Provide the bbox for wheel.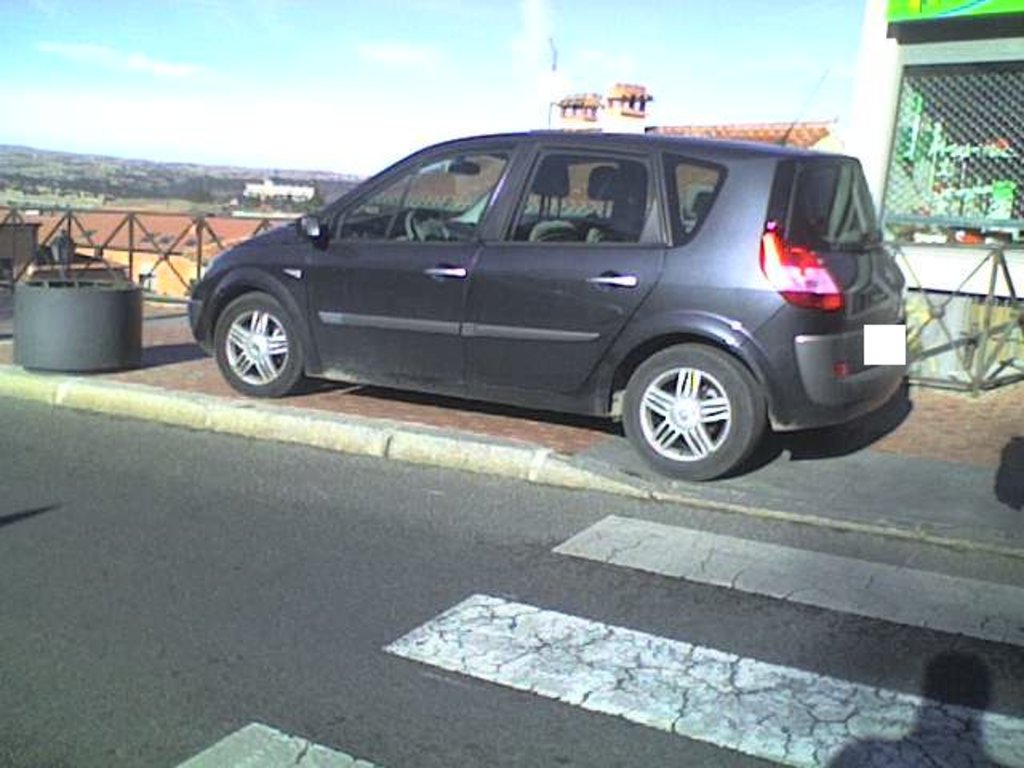
left=613, top=330, right=770, bottom=472.
